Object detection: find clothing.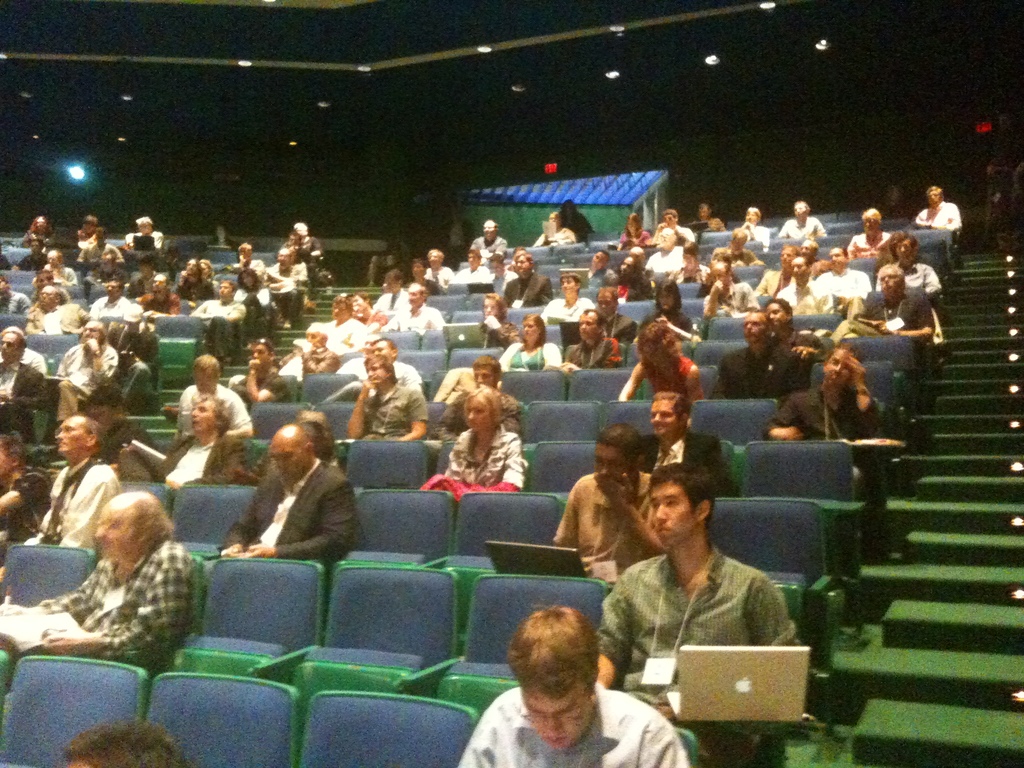
bbox=(165, 379, 254, 430).
